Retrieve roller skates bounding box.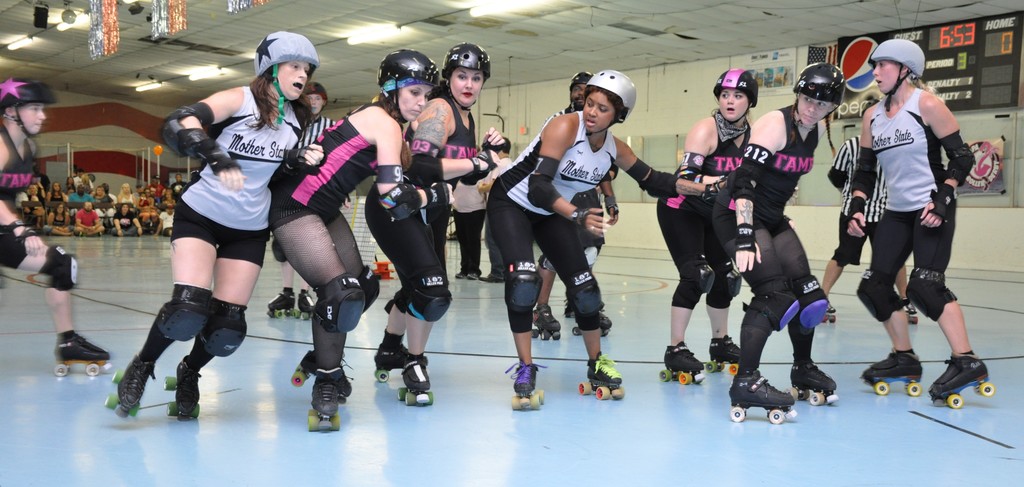
Bounding box: [821,301,836,328].
